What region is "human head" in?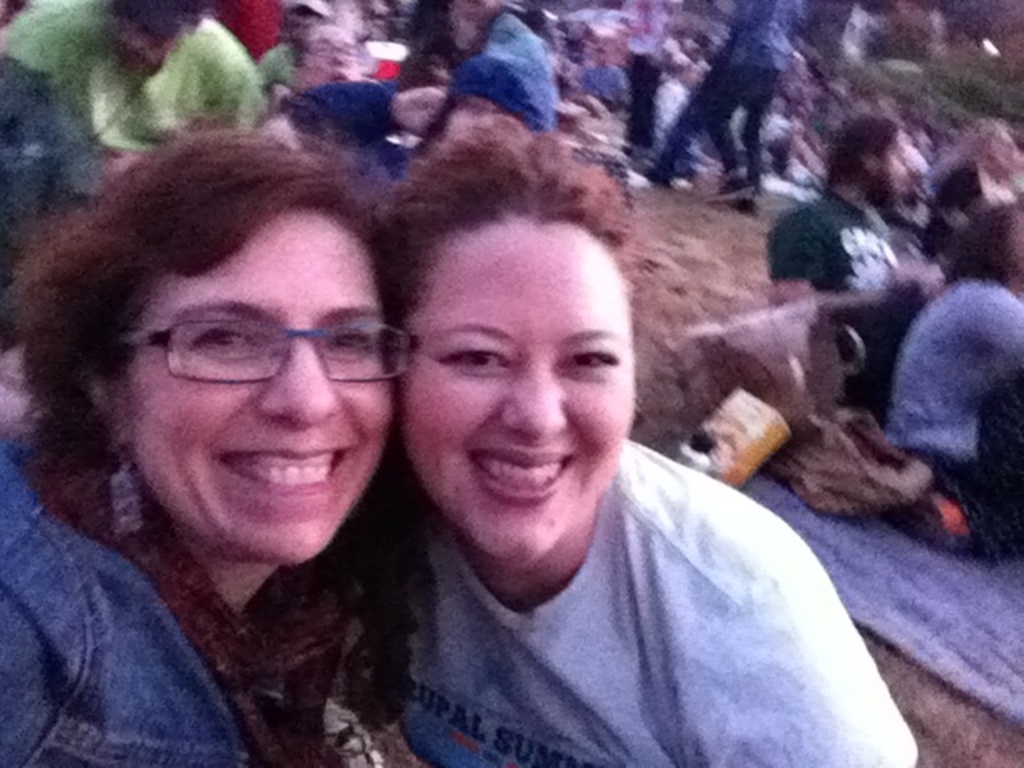
x1=824 y1=120 x2=907 y2=202.
